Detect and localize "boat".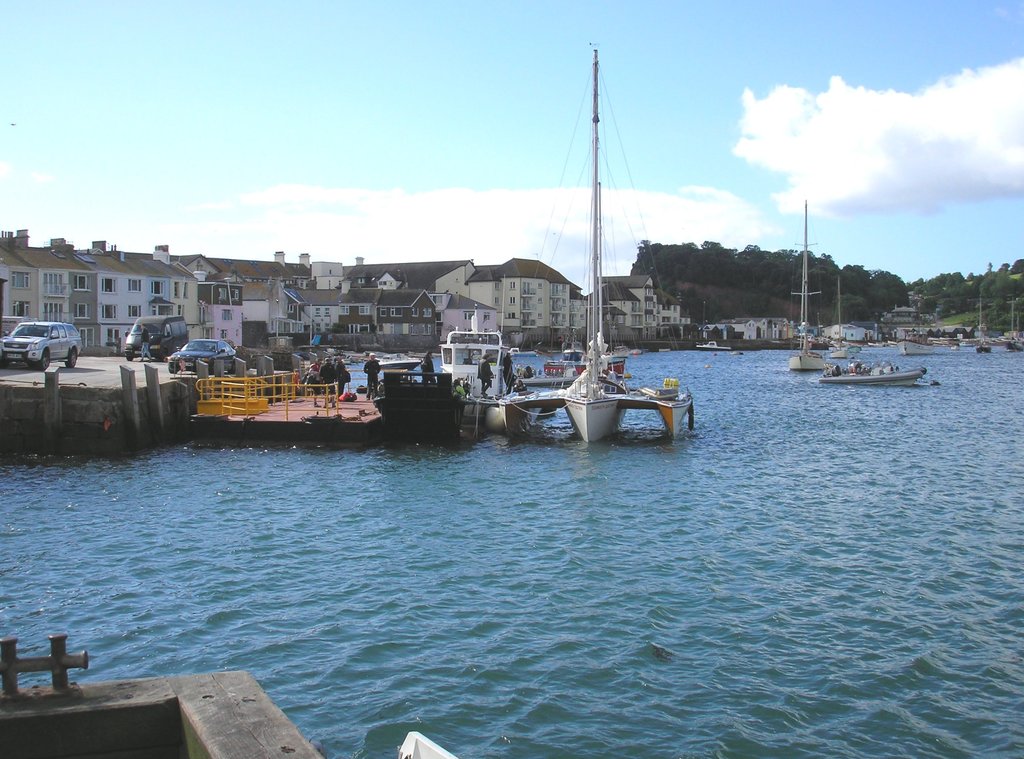
Localized at {"x1": 811, "y1": 365, "x2": 931, "y2": 387}.
